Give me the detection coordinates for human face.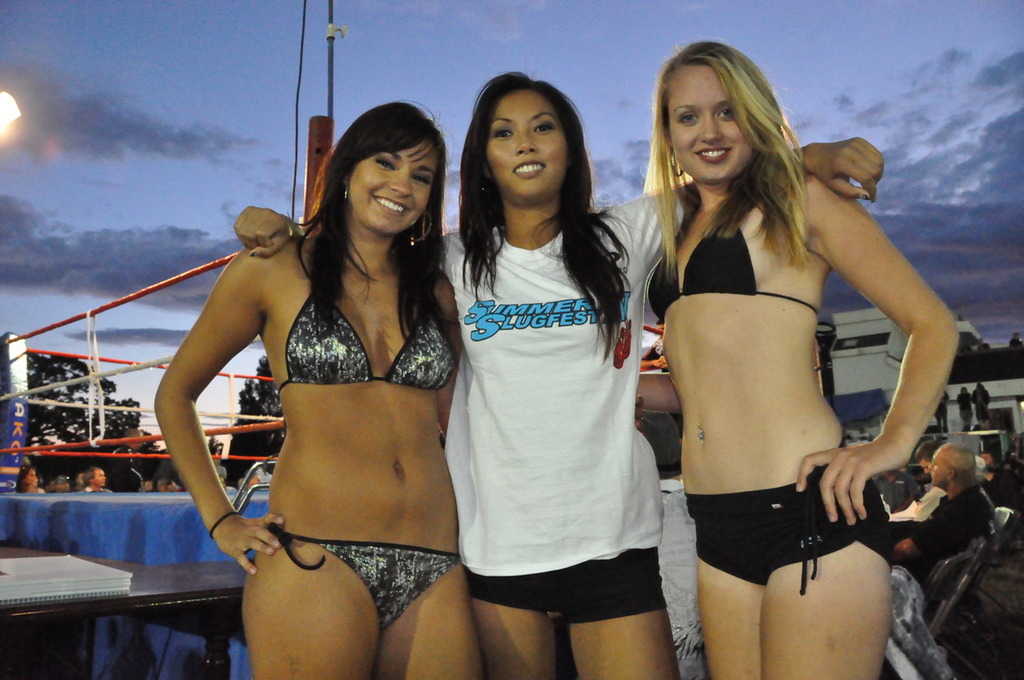
<region>487, 92, 568, 196</region>.
